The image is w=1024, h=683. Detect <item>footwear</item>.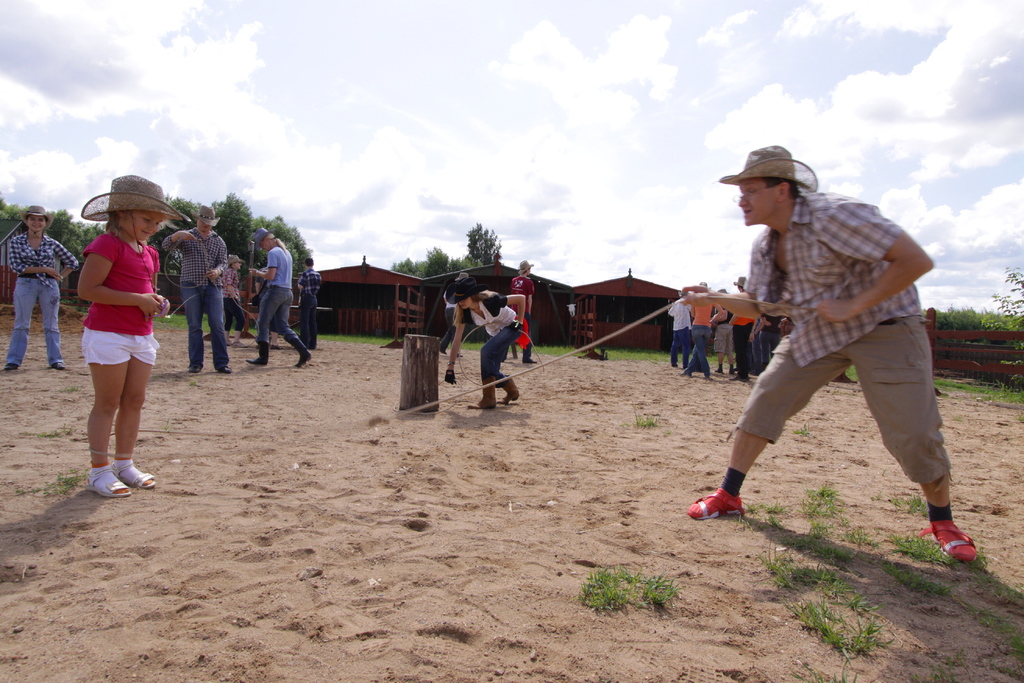
Detection: 223:341:232:347.
